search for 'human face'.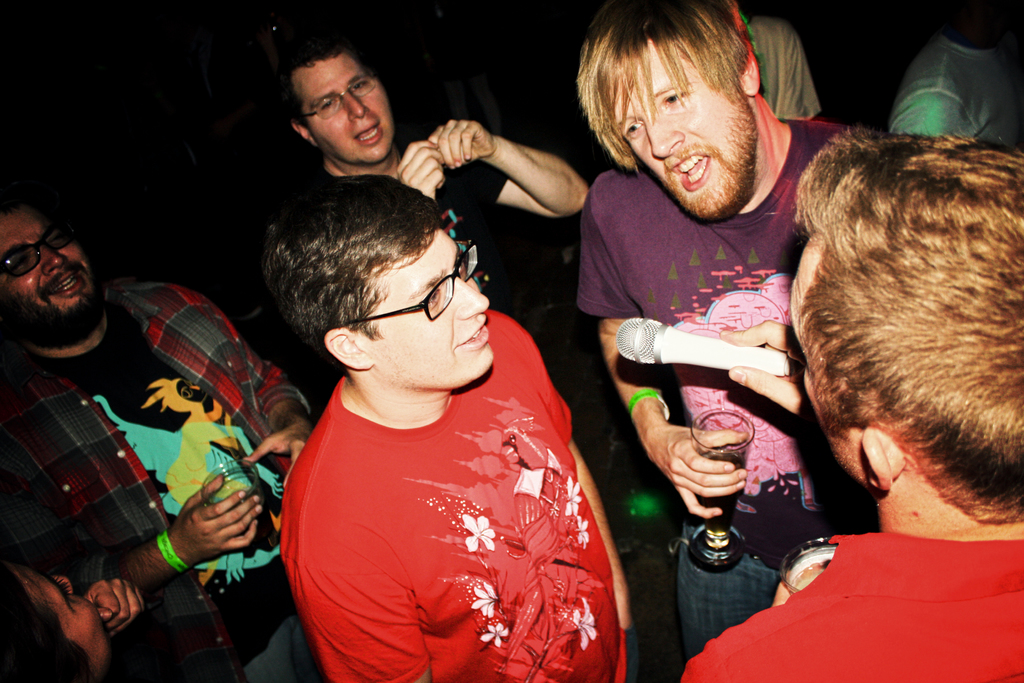
Found at pyautogui.locateOnScreen(358, 227, 493, 375).
